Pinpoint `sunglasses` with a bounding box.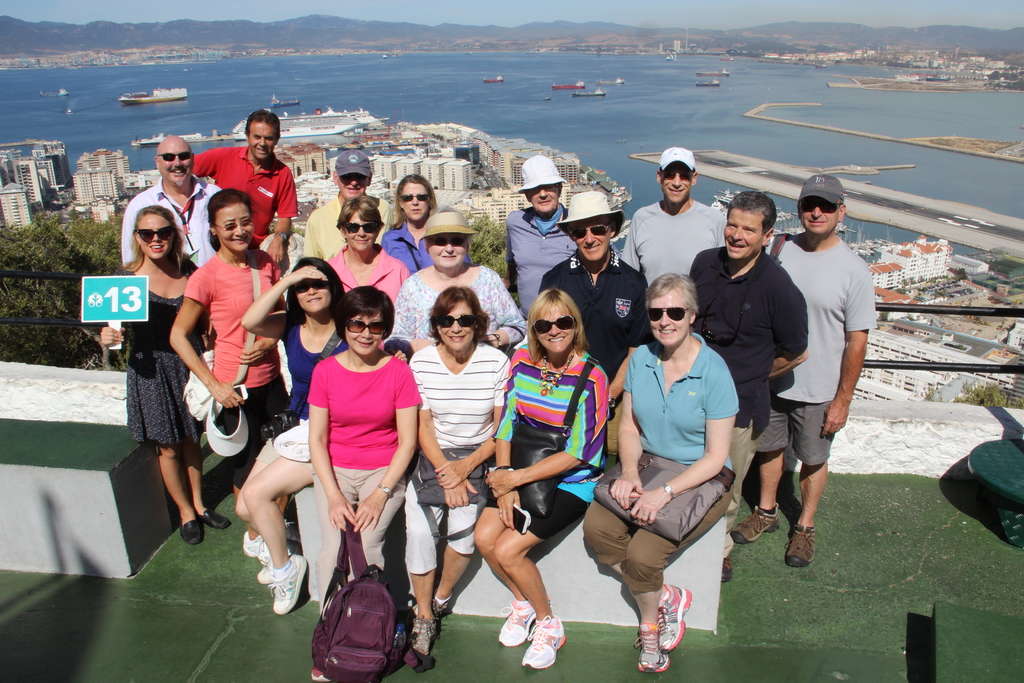
{"x1": 345, "y1": 224, "x2": 378, "y2": 233}.
